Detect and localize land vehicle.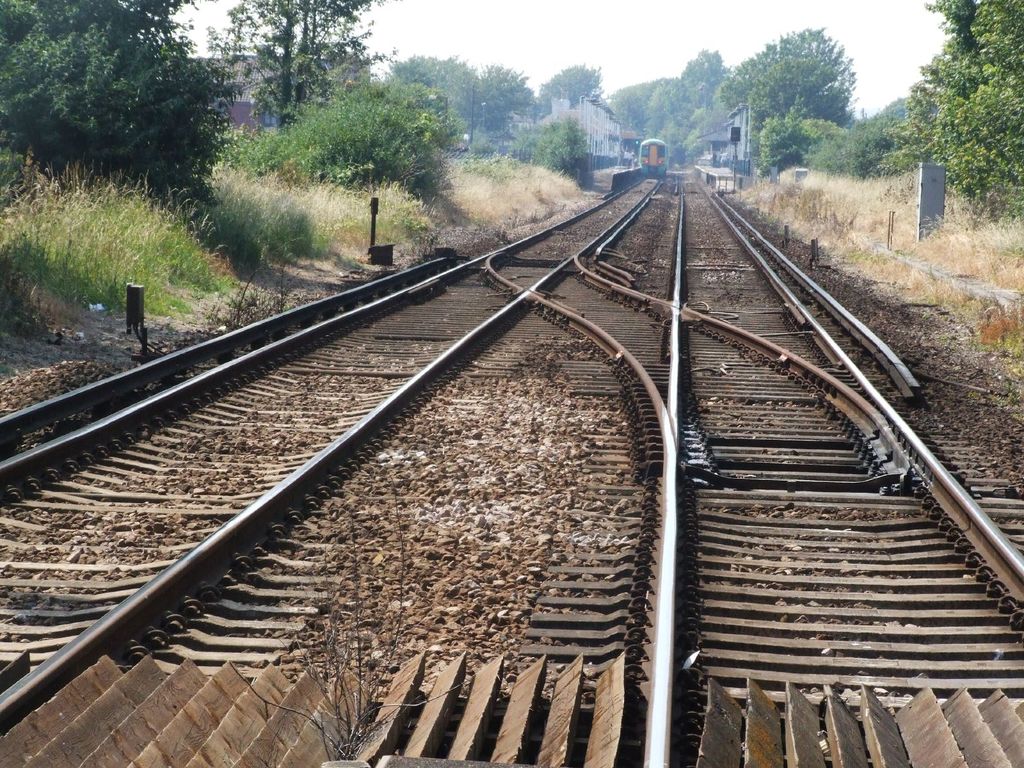
Localized at left=632, top=140, right=668, bottom=183.
